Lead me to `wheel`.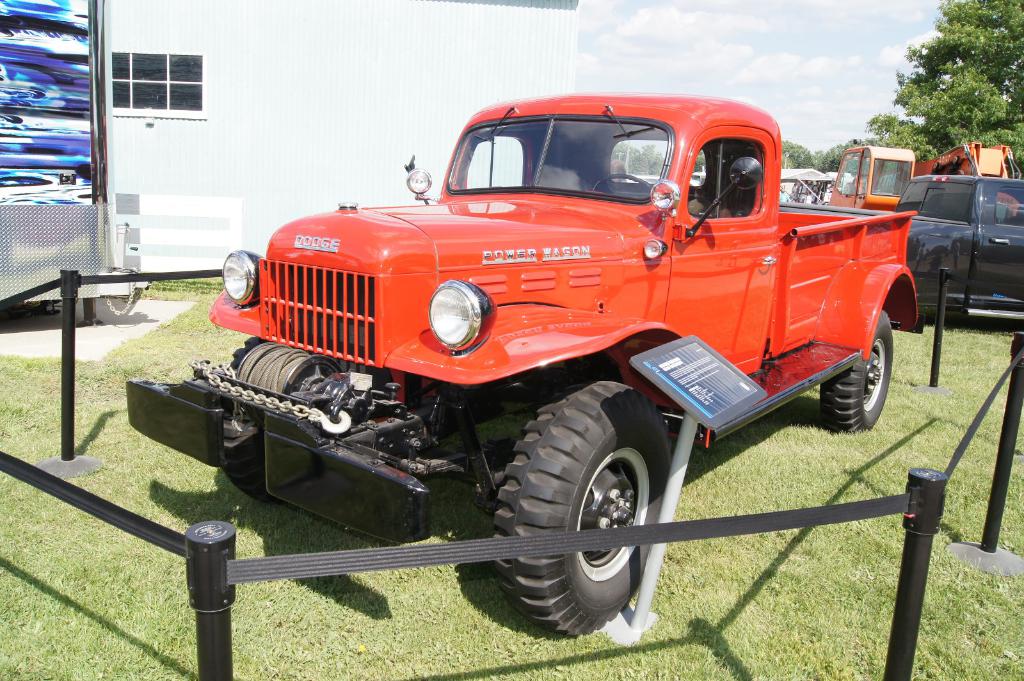
Lead to <bbox>225, 336, 278, 504</bbox>.
